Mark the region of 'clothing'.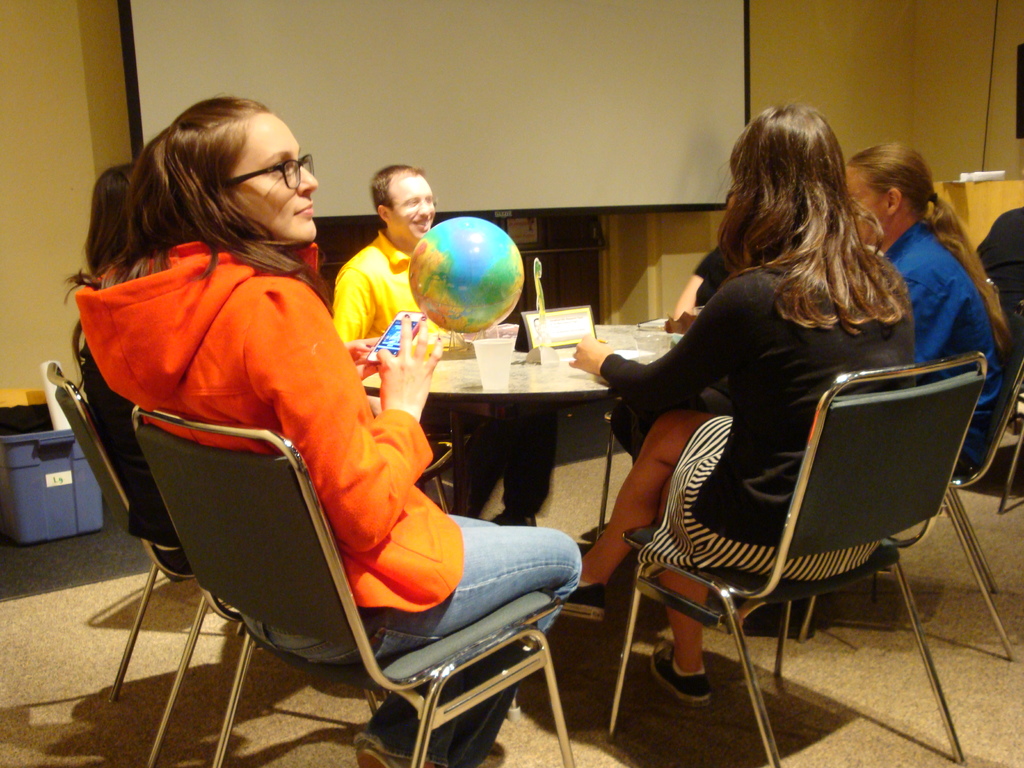
Region: [339, 218, 461, 360].
